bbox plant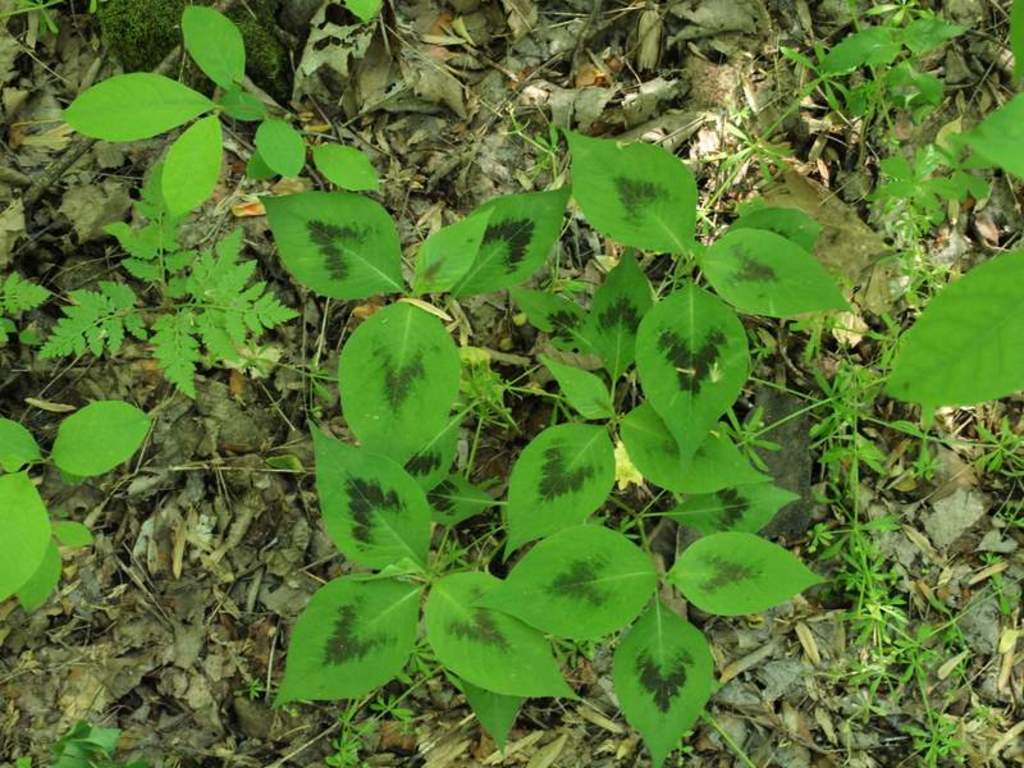
[x1=854, y1=206, x2=1023, y2=406]
